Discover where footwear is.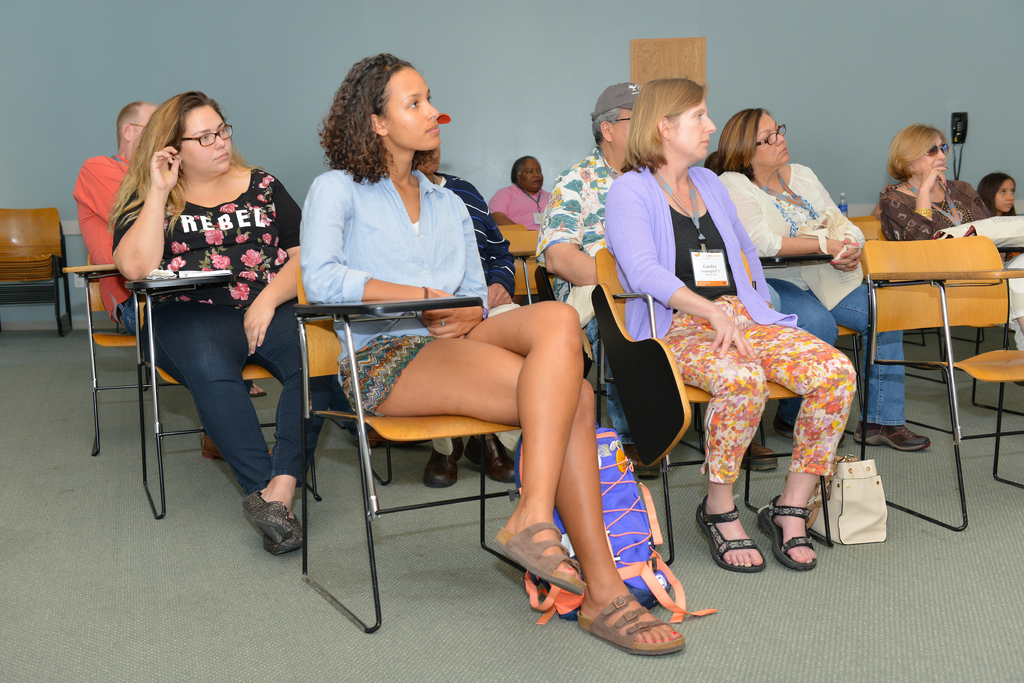
Discovered at (261,515,301,554).
